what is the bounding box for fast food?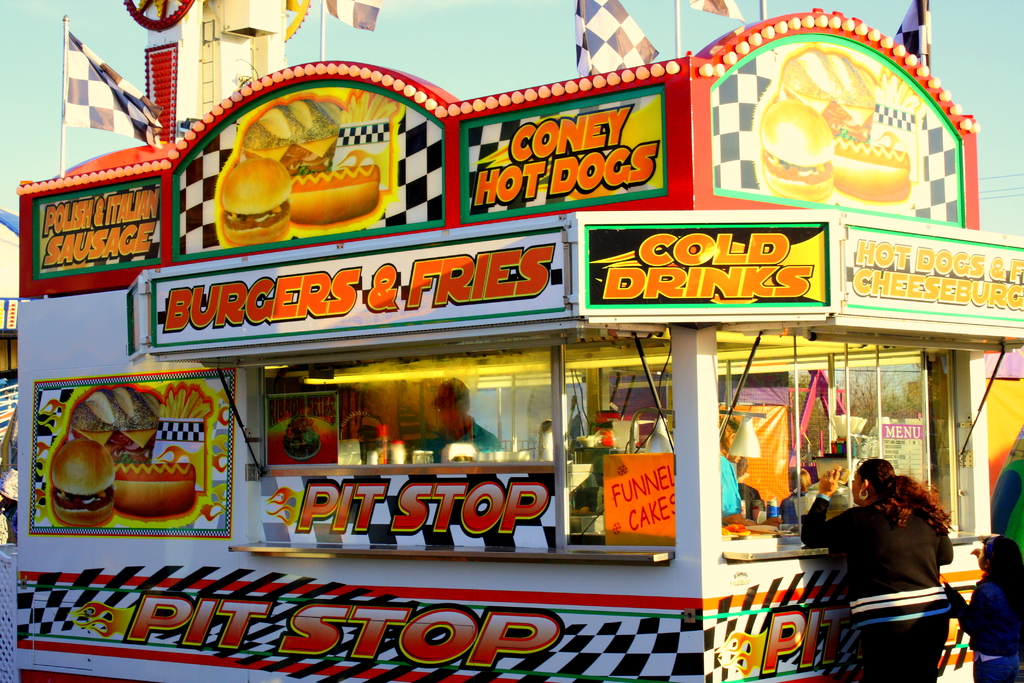
BBox(51, 438, 116, 529).
